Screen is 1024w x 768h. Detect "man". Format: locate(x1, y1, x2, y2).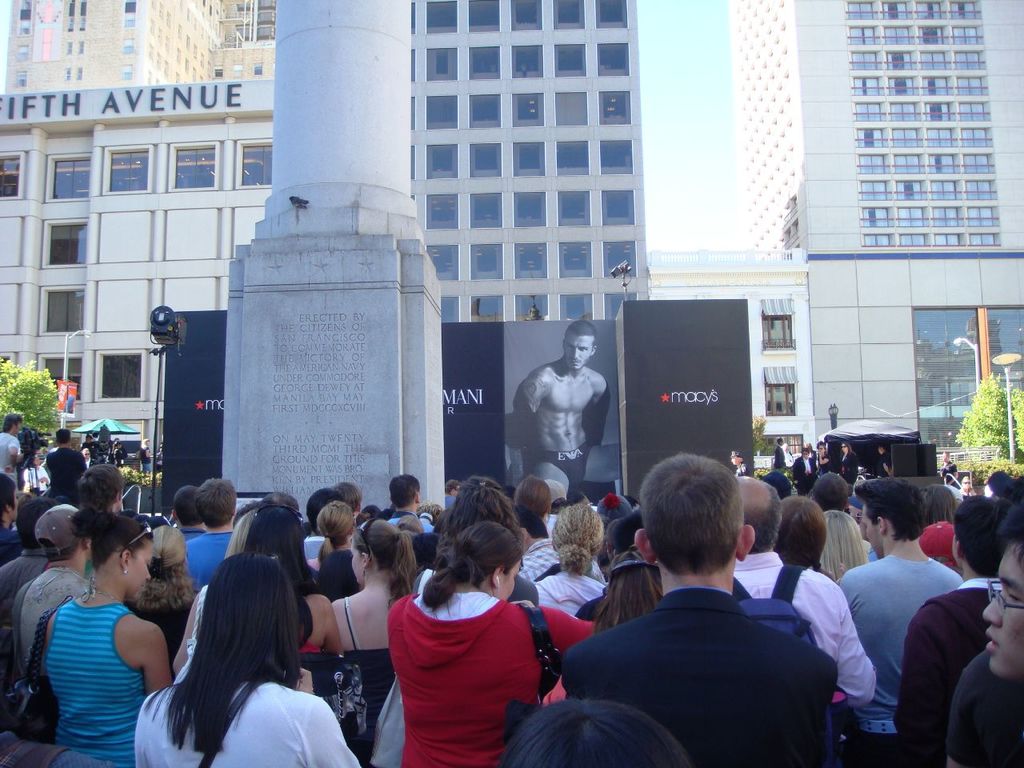
locate(942, 645, 1023, 767).
